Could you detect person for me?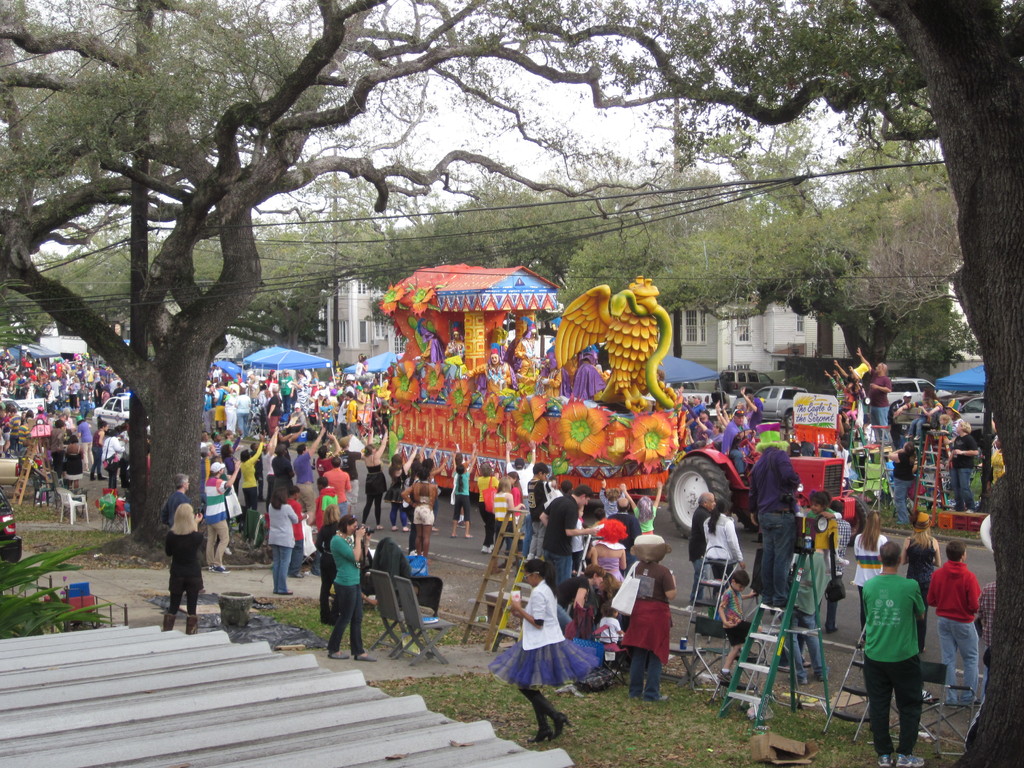
Detection result: bbox(348, 389, 362, 430).
